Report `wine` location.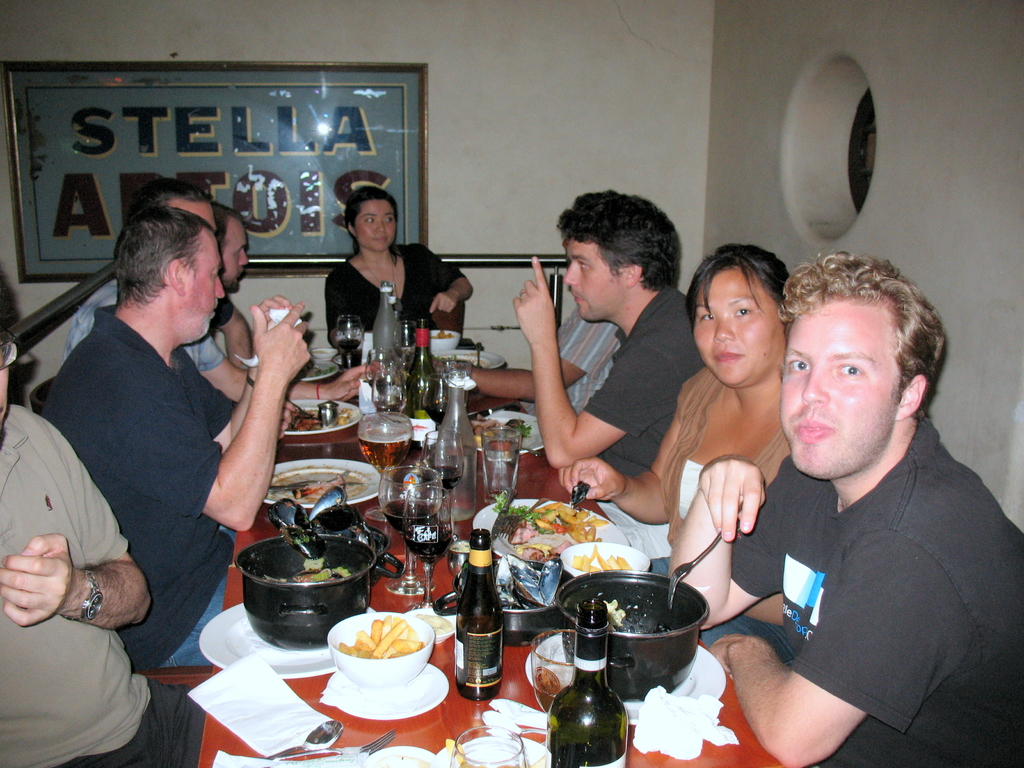
Report: left=357, top=426, right=407, bottom=472.
